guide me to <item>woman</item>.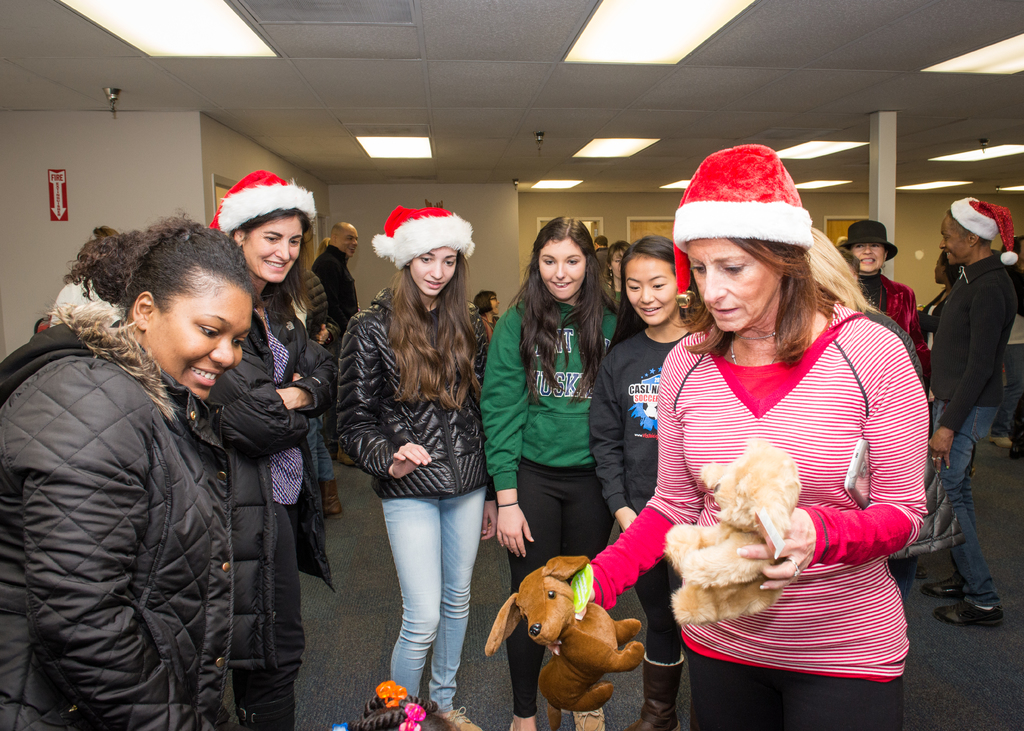
Guidance: Rect(207, 169, 331, 730).
